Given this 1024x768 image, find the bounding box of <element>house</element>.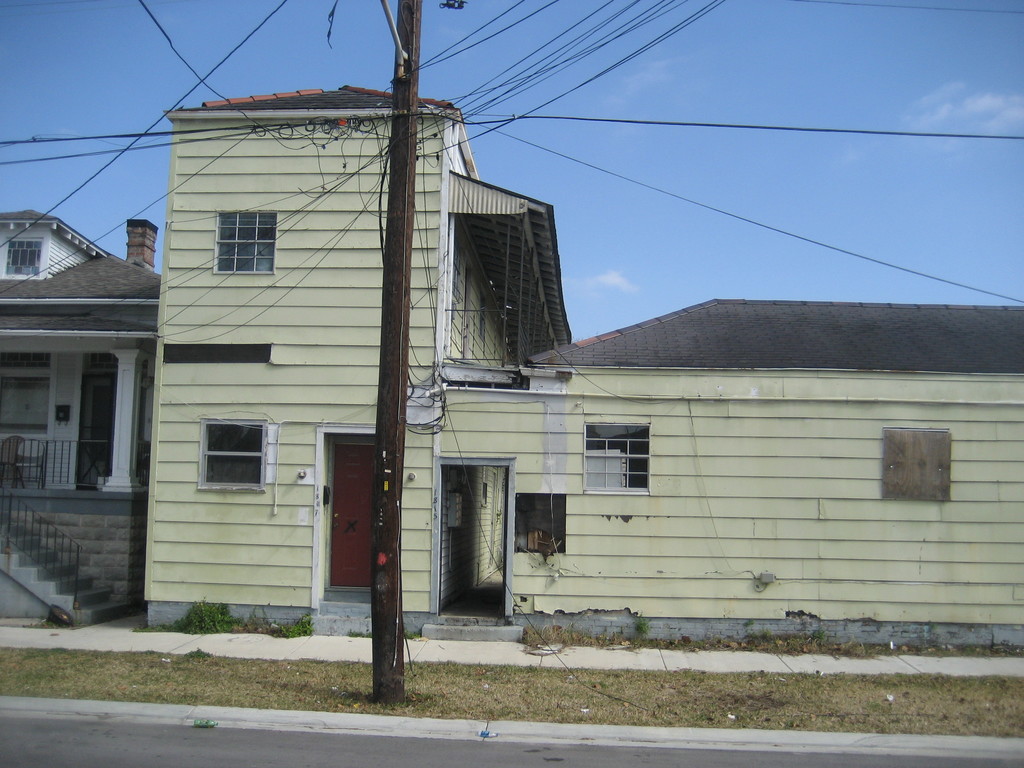
{"left": 138, "top": 69, "right": 1016, "bottom": 657}.
